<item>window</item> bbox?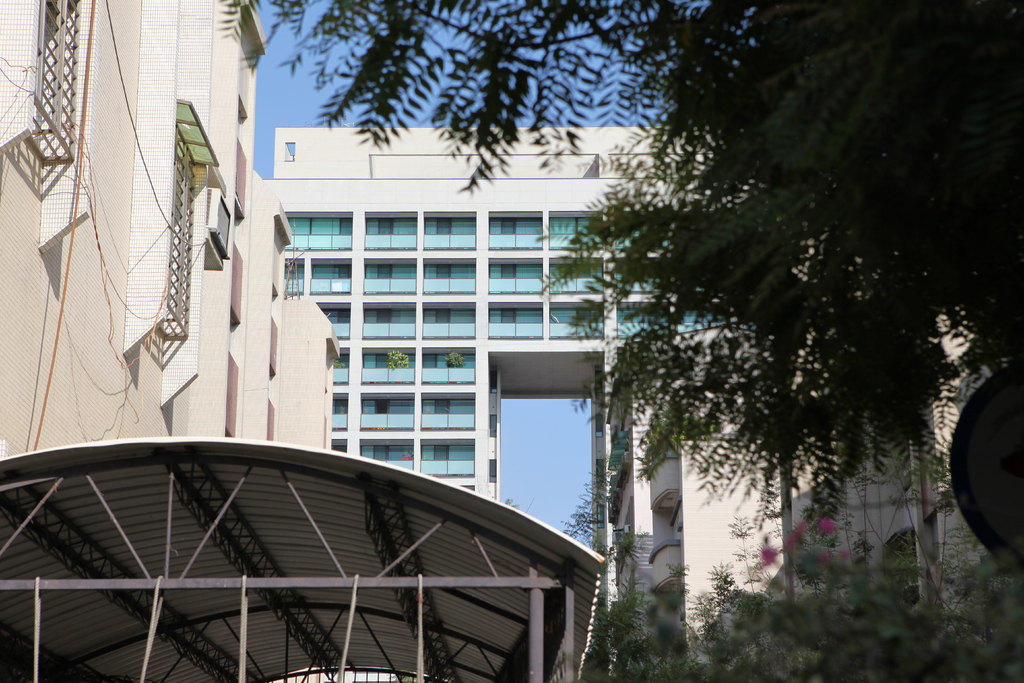
[489, 258, 543, 292]
